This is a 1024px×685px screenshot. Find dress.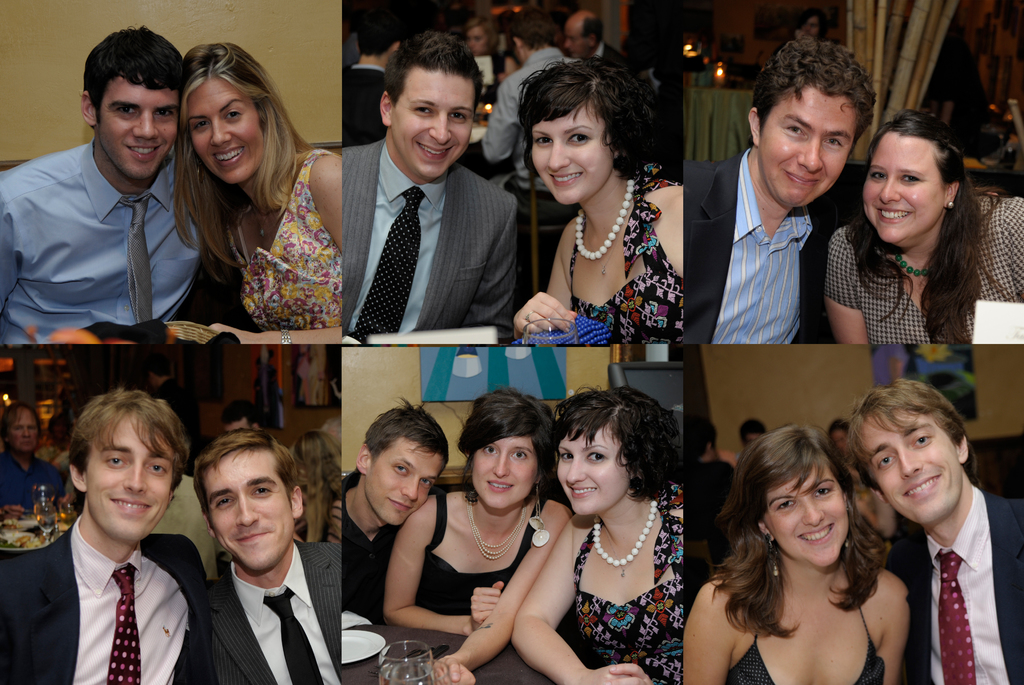
Bounding box: 556:473:696:681.
